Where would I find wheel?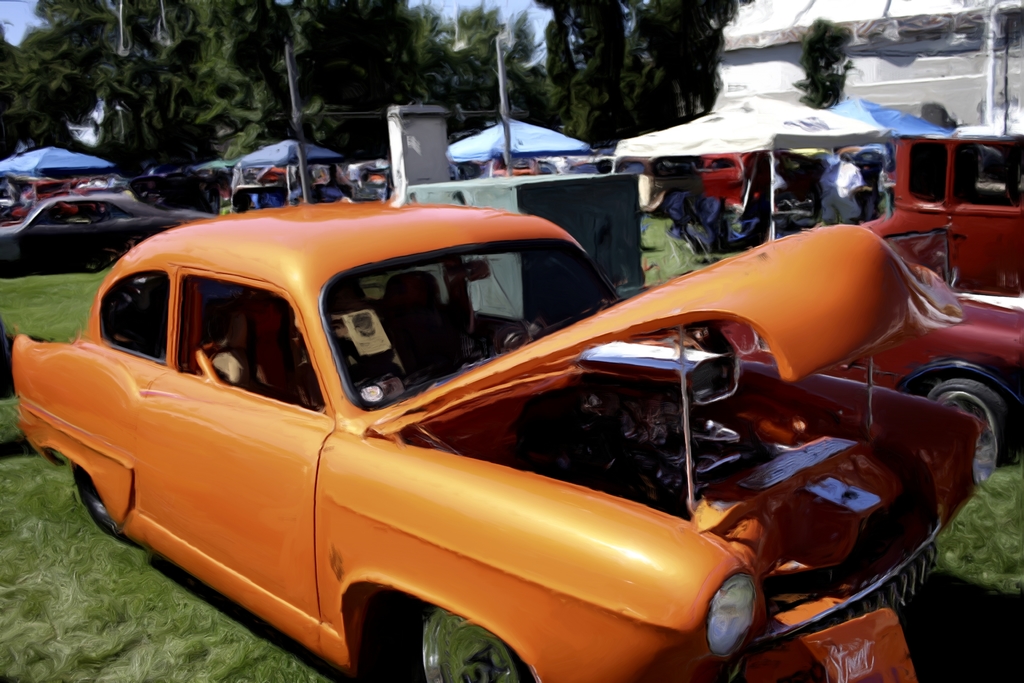
At bbox=[388, 609, 521, 682].
